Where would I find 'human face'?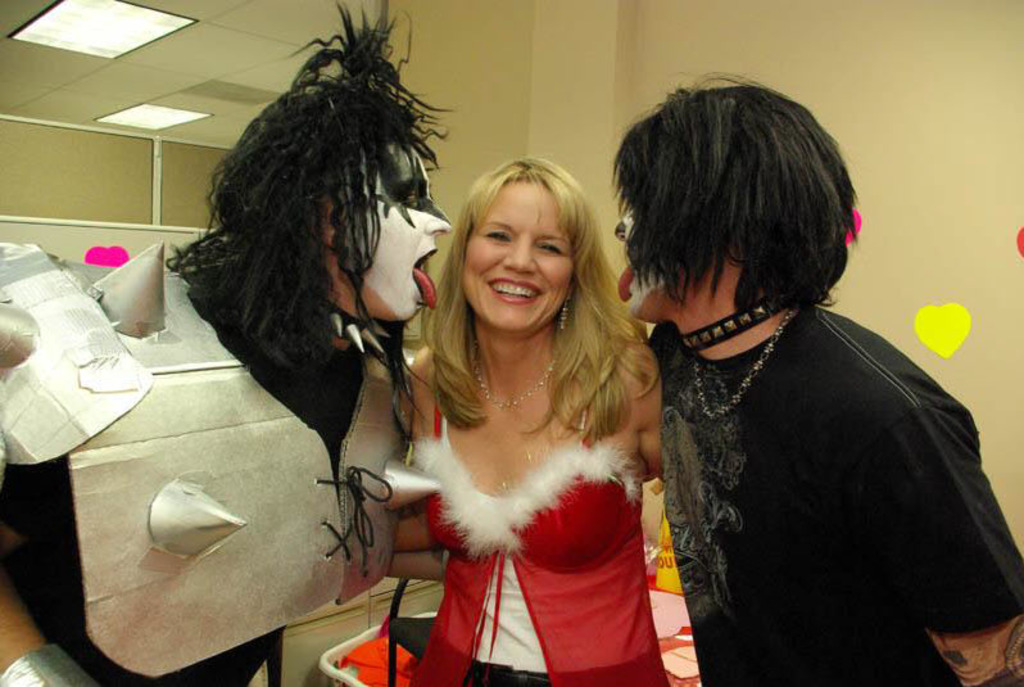
At bbox=[325, 141, 453, 322].
